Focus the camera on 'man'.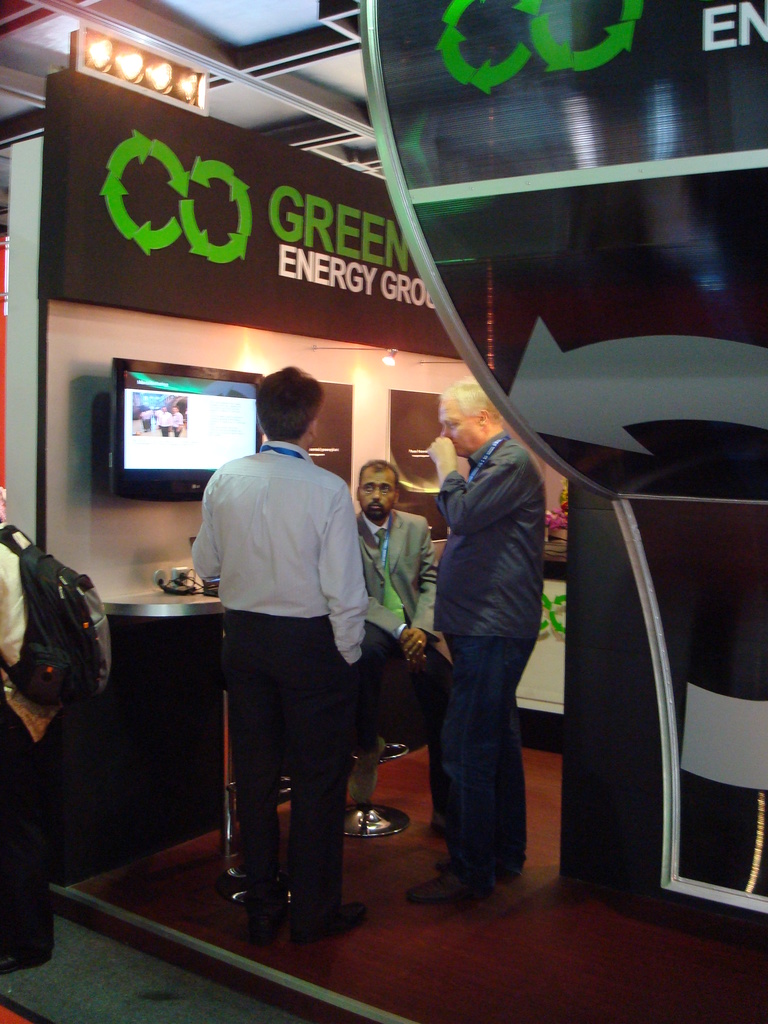
Focus region: left=352, top=459, right=443, bottom=755.
